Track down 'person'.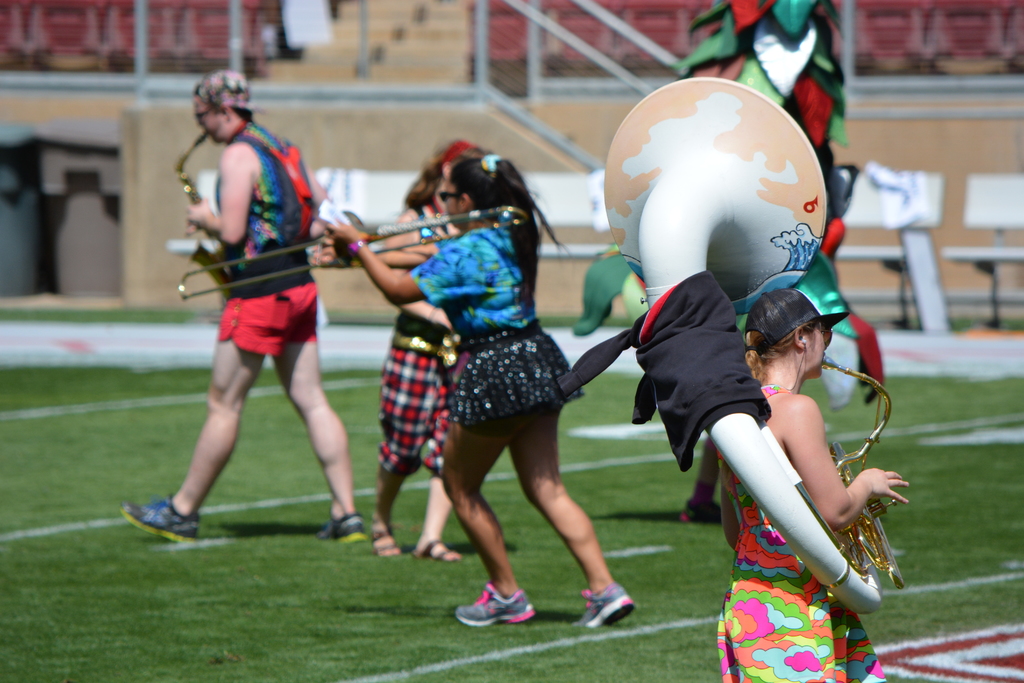
Tracked to region(719, 297, 911, 682).
